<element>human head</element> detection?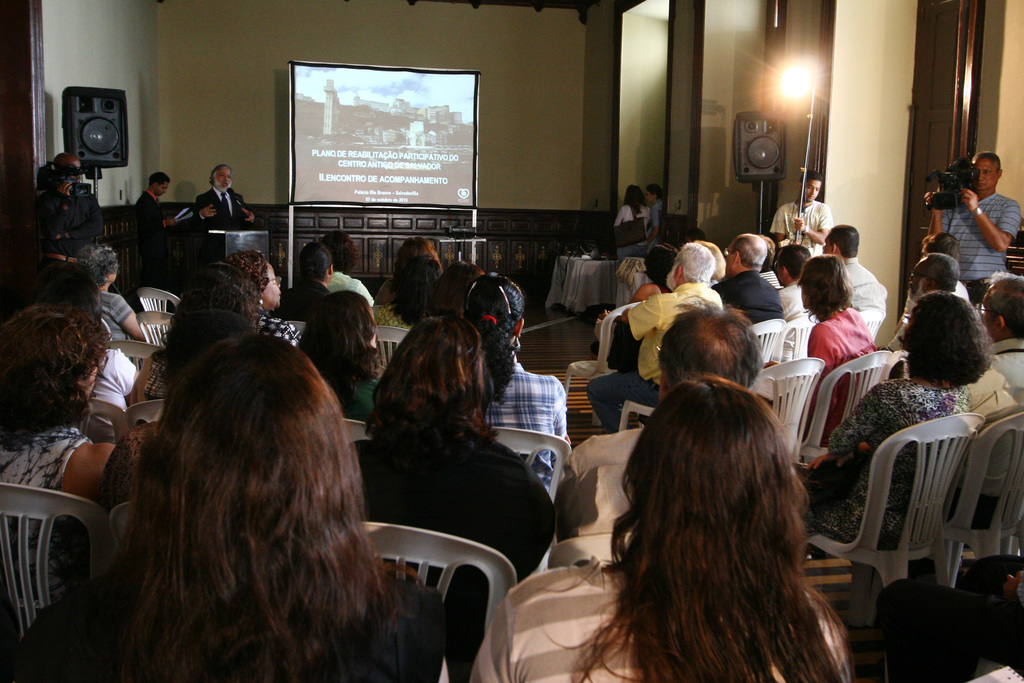
76:241:120:286
